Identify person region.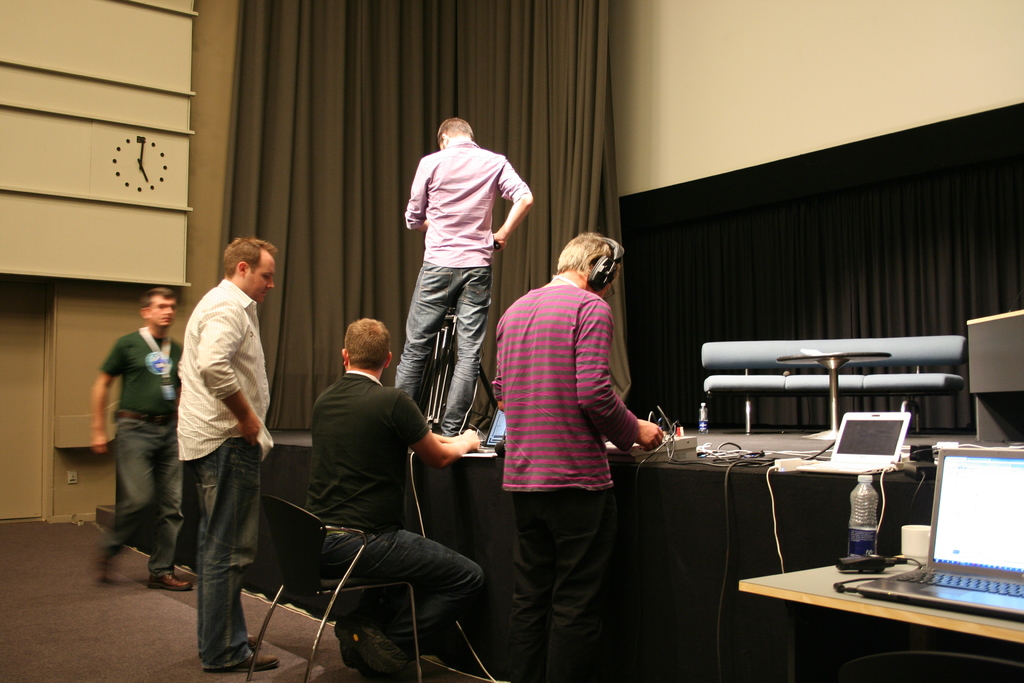
Region: rect(309, 315, 489, 681).
